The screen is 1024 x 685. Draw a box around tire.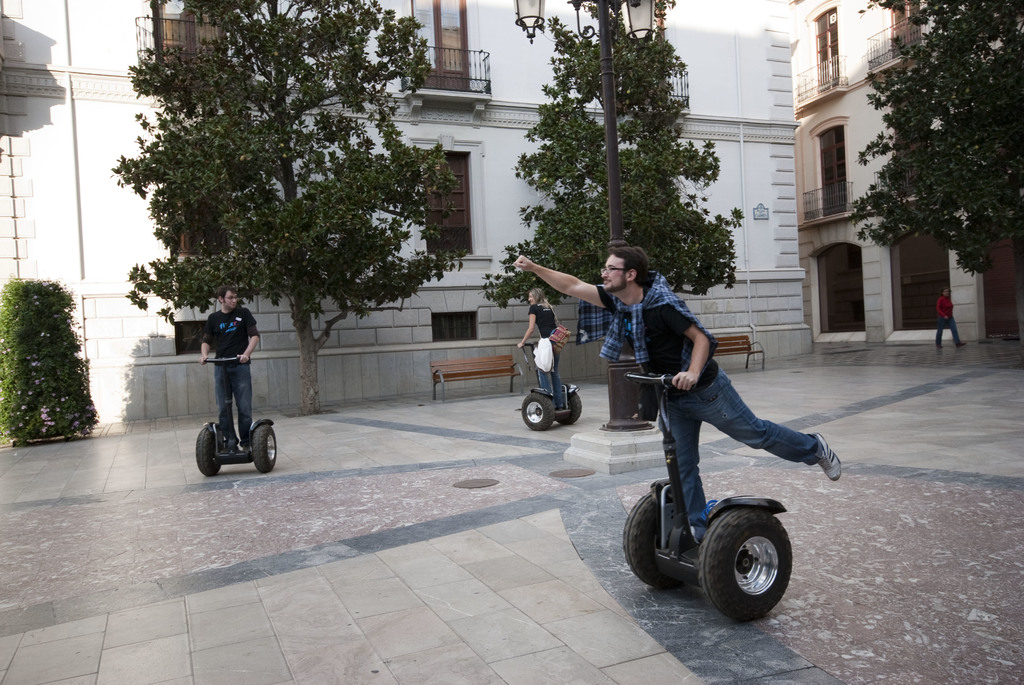
bbox=(194, 421, 227, 477).
